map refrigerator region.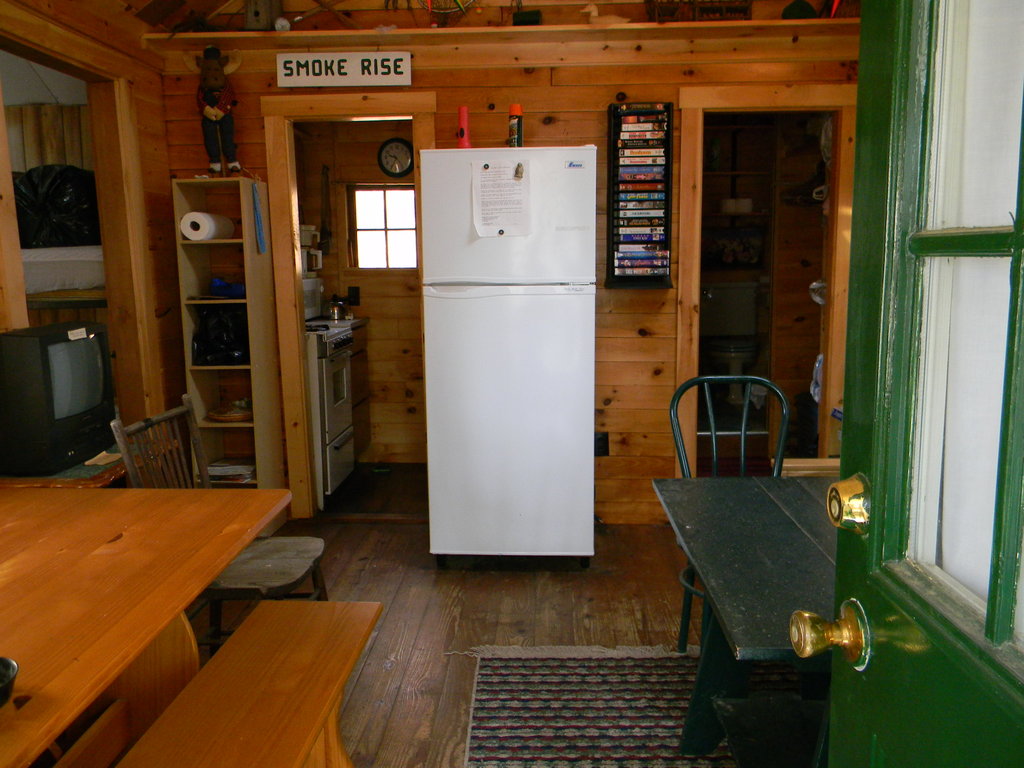
Mapped to (396, 143, 611, 583).
